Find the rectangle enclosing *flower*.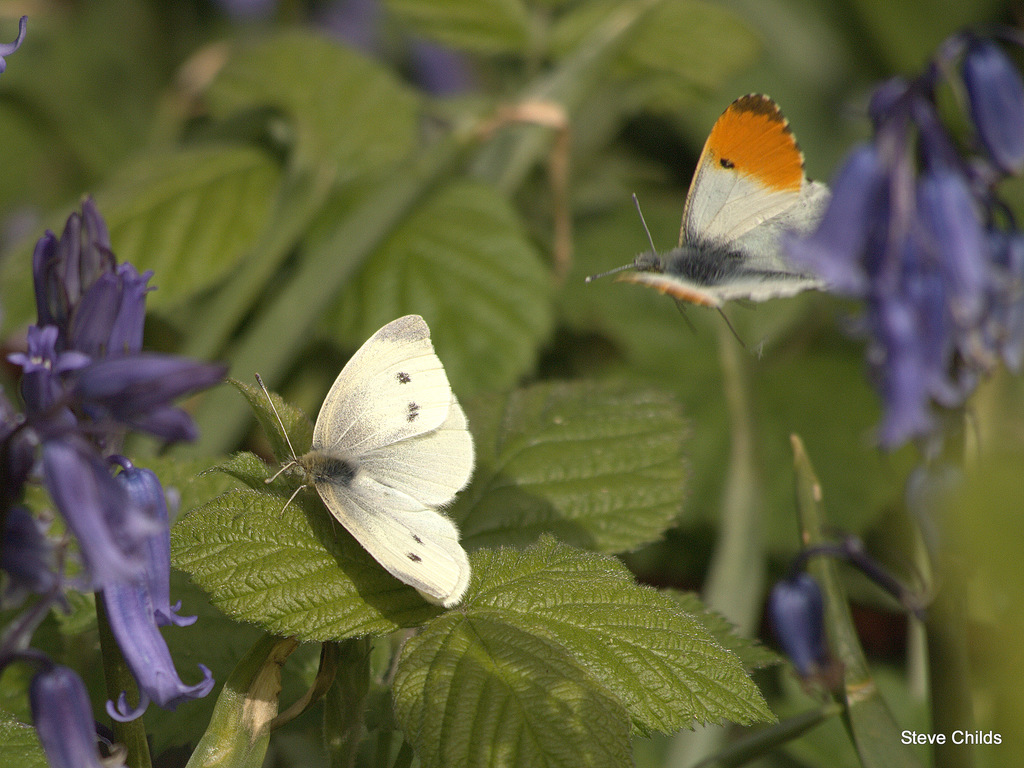
crop(772, 576, 829, 687).
